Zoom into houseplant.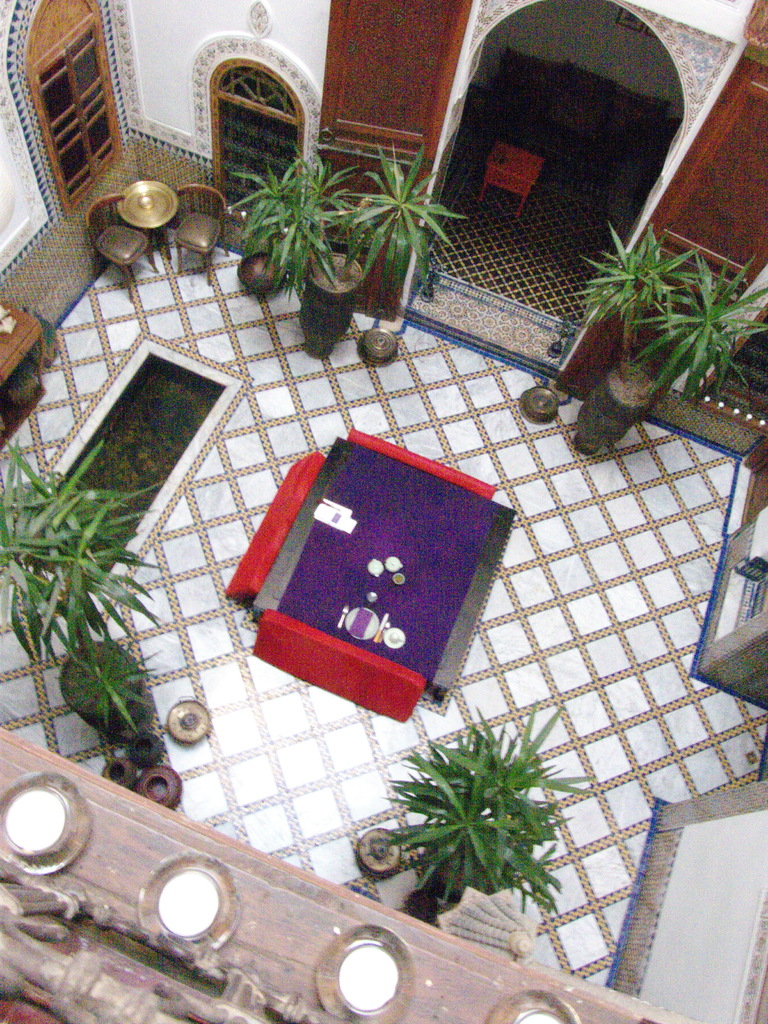
Zoom target: <box>573,207,767,456</box>.
